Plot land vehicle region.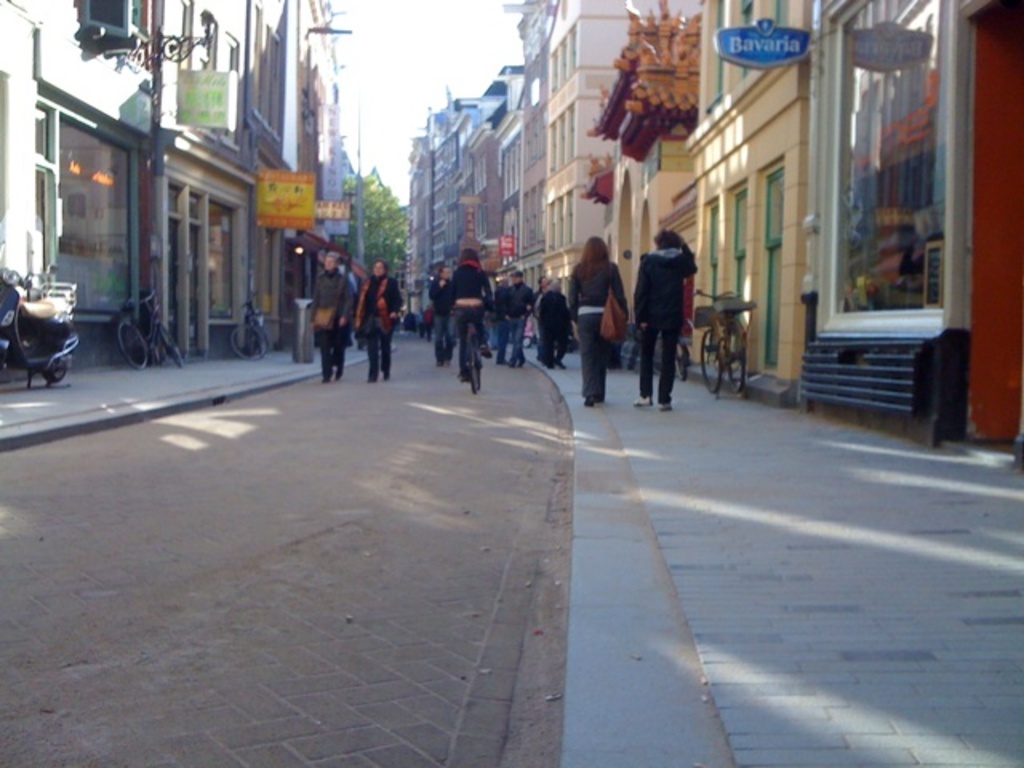
Plotted at region(229, 294, 270, 362).
